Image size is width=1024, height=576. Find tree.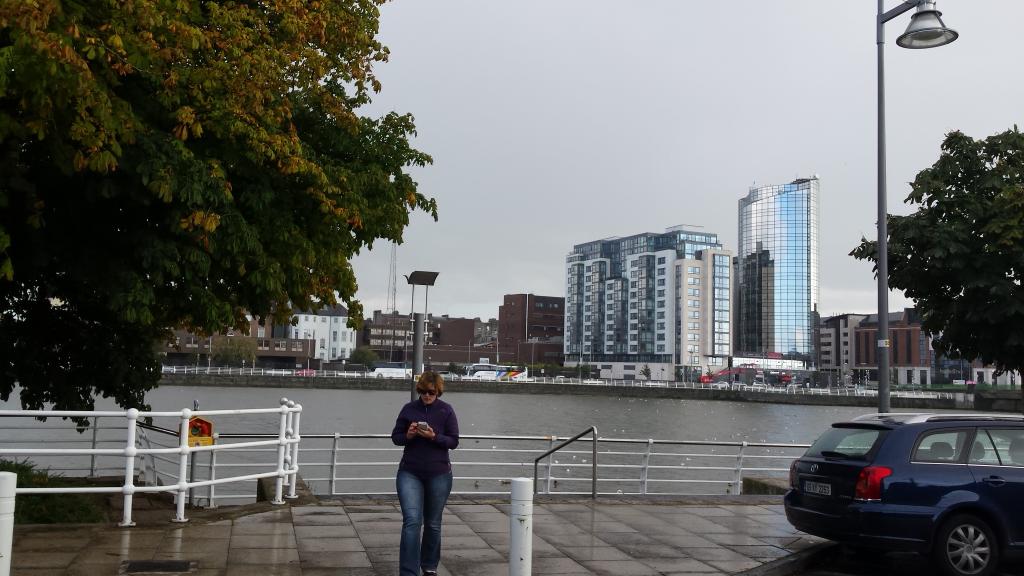
x1=845 y1=127 x2=1023 y2=389.
